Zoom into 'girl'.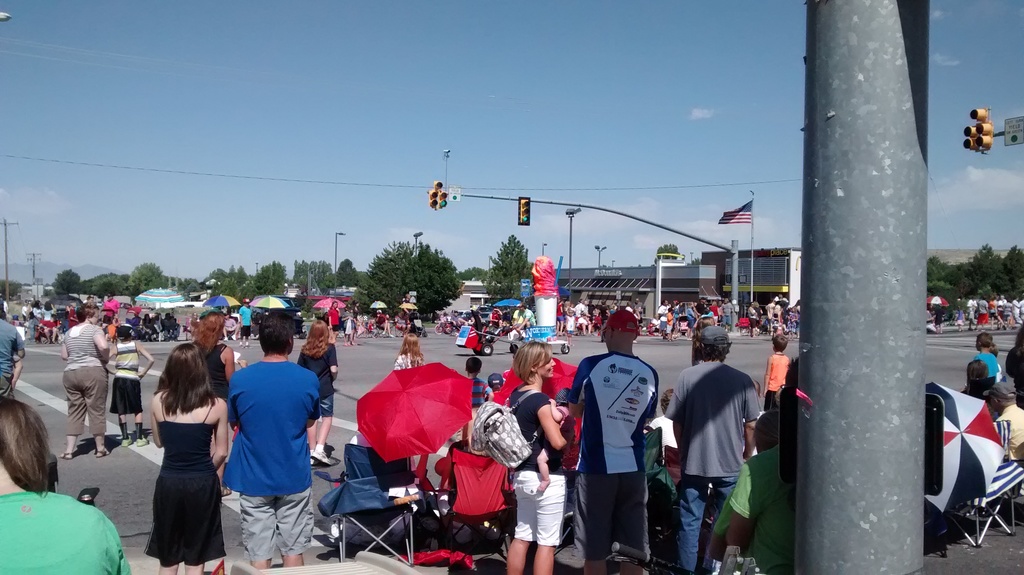
Zoom target: (294,316,339,466).
